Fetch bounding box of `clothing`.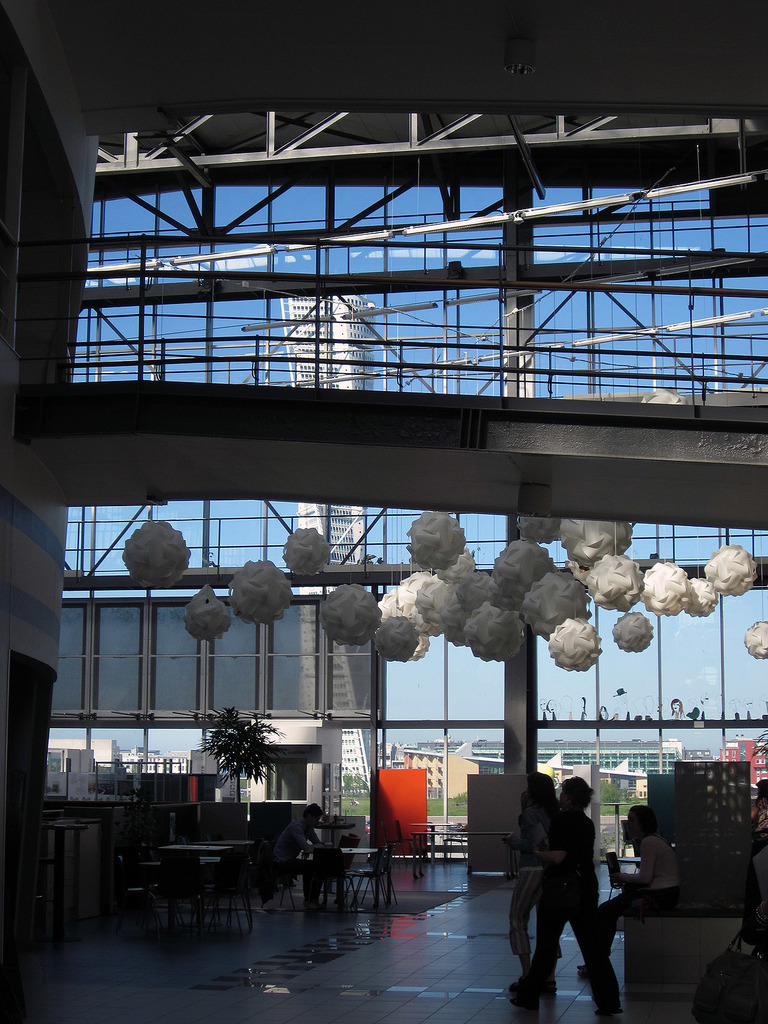
Bbox: {"x1": 509, "y1": 806, "x2": 557, "y2": 958}.
